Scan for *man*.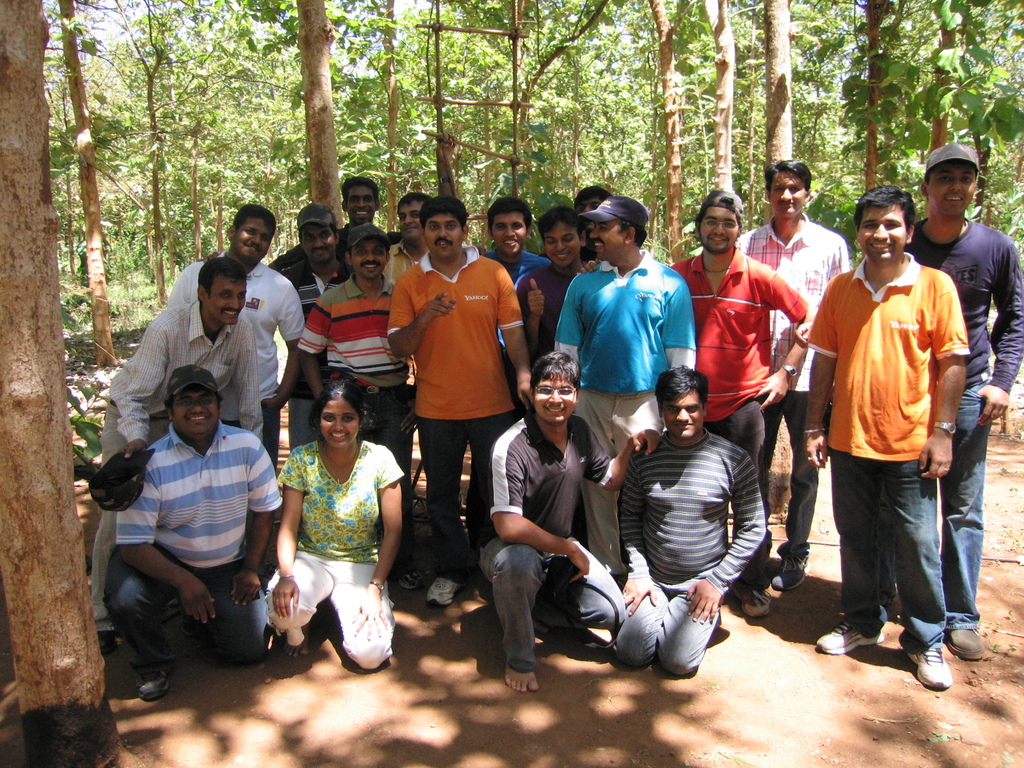
Scan result: pyautogui.locateOnScreen(483, 207, 547, 276).
